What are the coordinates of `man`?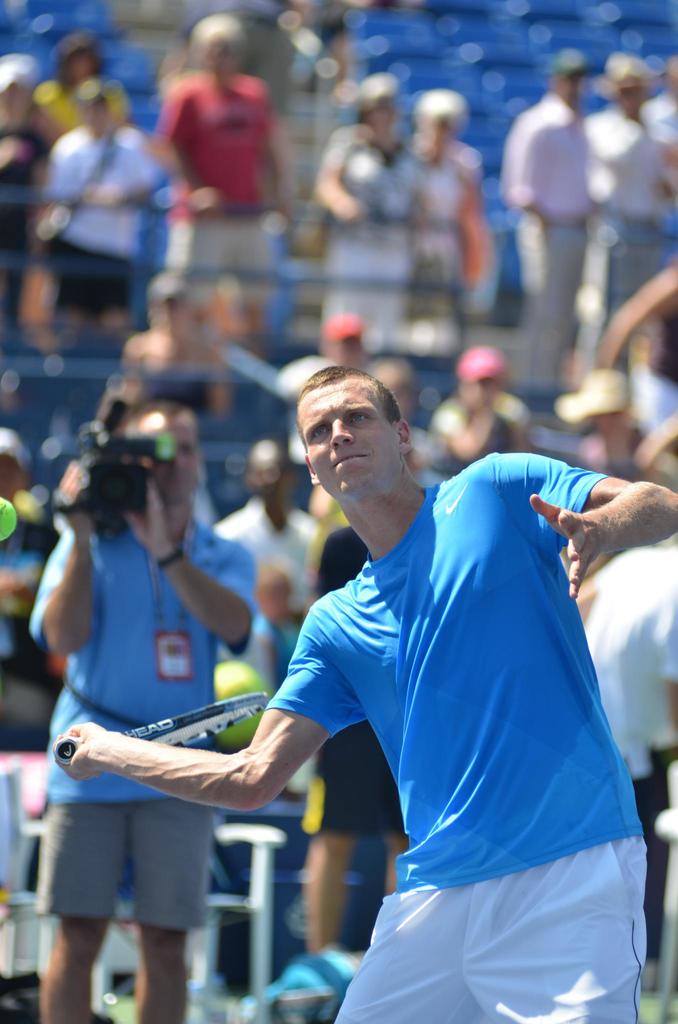
[266, 310, 359, 408].
